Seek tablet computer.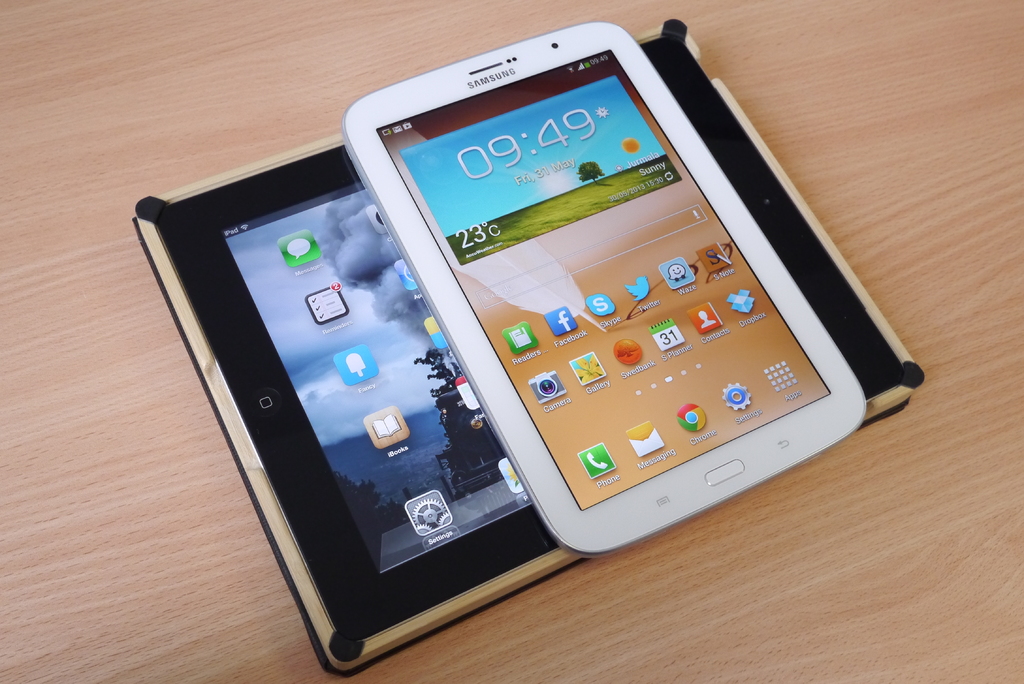
detection(133, 18, 924, 680).
